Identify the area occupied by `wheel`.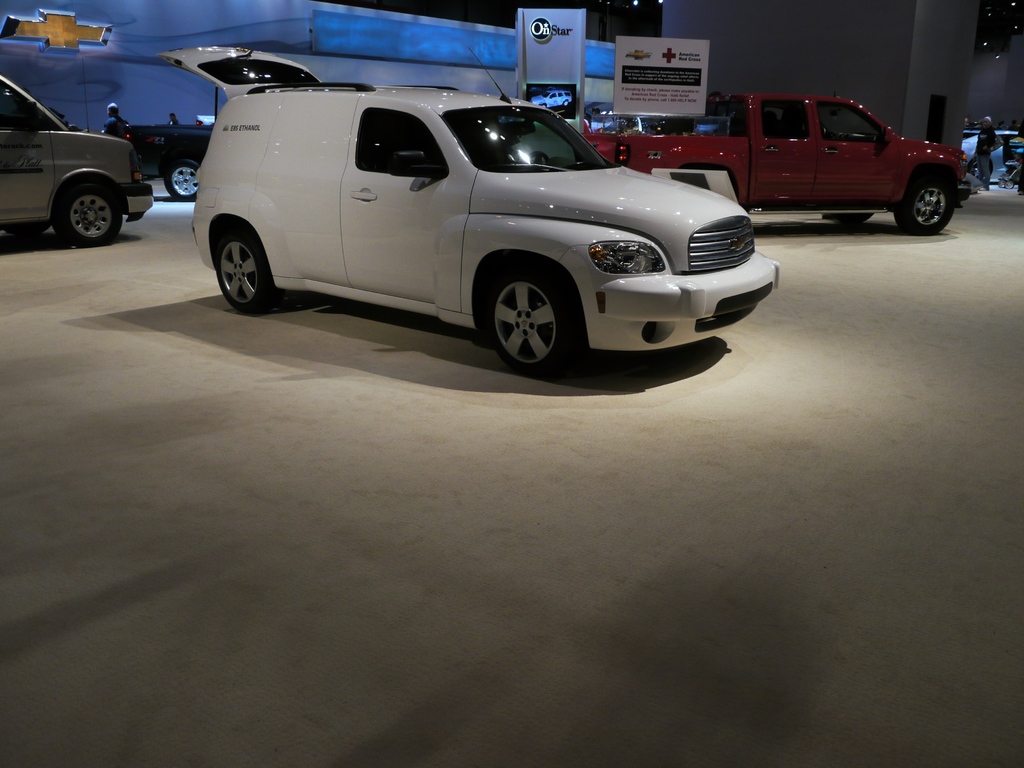
Area: [left=163, top=158, right=198, bottom=200].
